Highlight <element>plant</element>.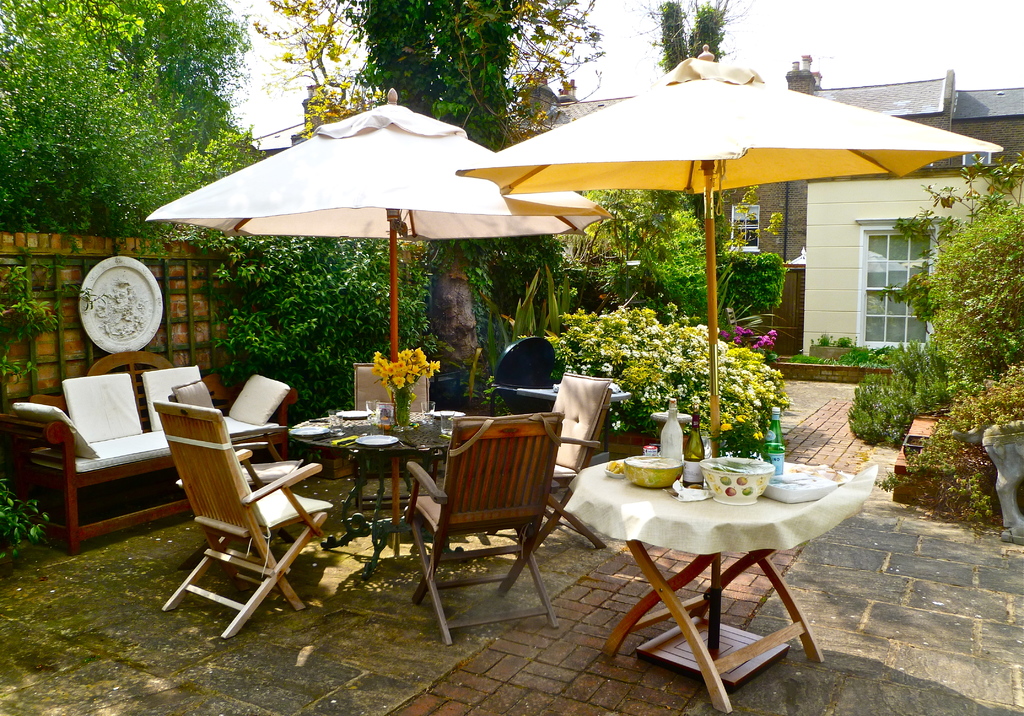
Highlighted region: bbox=(872, 359, 1023, 532).
